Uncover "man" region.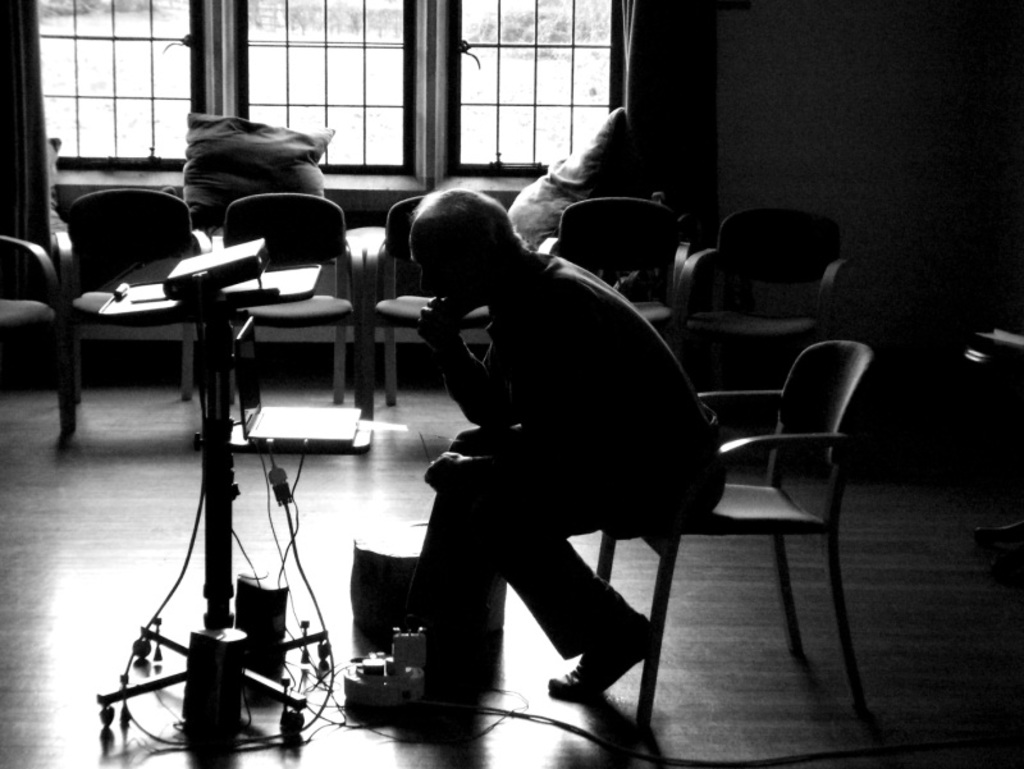
Uncovered: (353,180,713,737).
